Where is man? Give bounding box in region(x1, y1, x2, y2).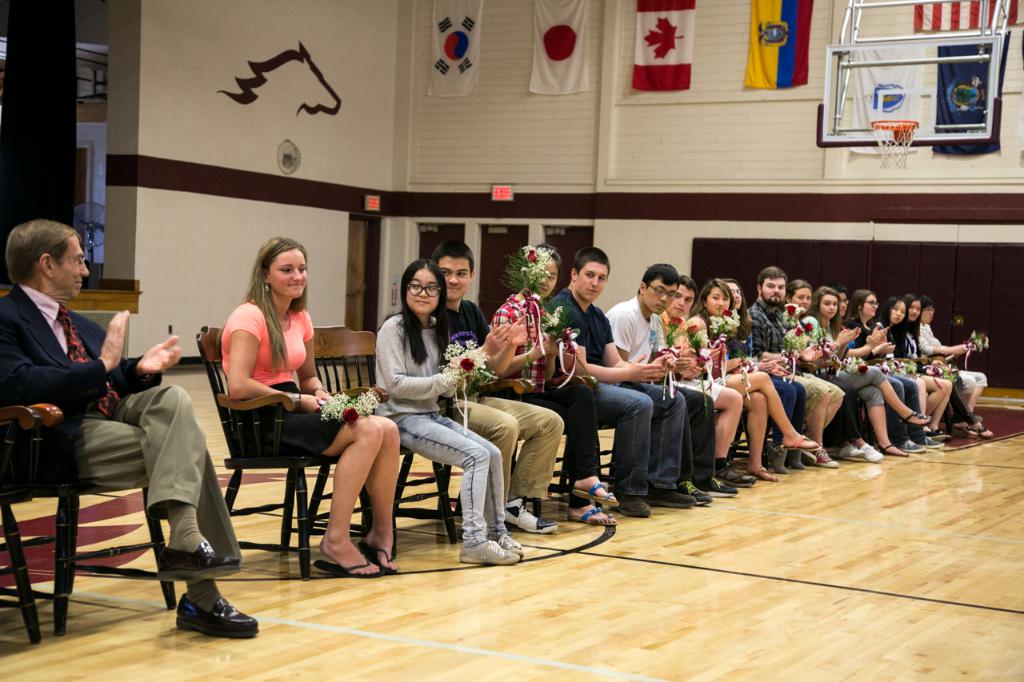
region(427, 241, 563, 536).
